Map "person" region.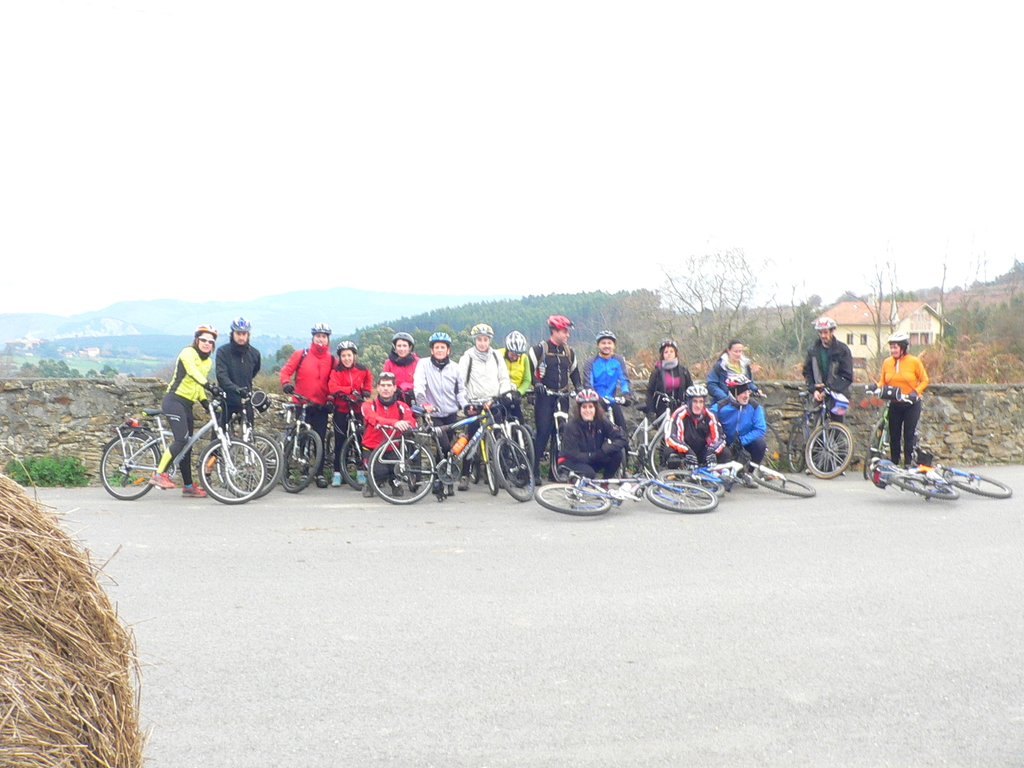
Mapped to (705, 340, 762, 384).
